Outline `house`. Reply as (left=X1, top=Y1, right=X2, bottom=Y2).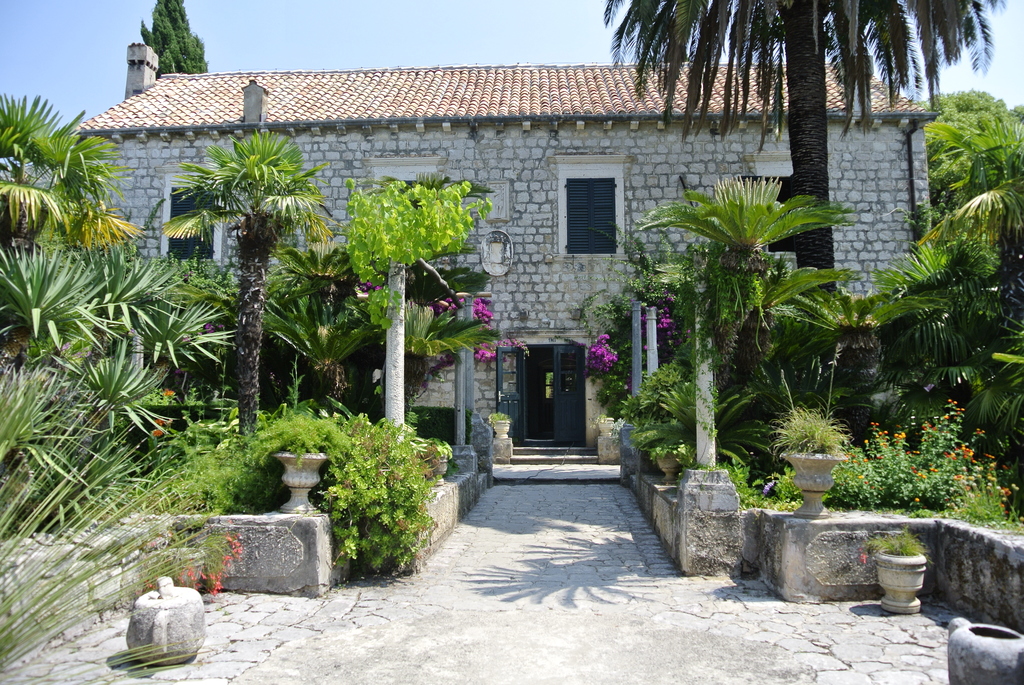
(left=63, top=58, right=948, bottom=479).
